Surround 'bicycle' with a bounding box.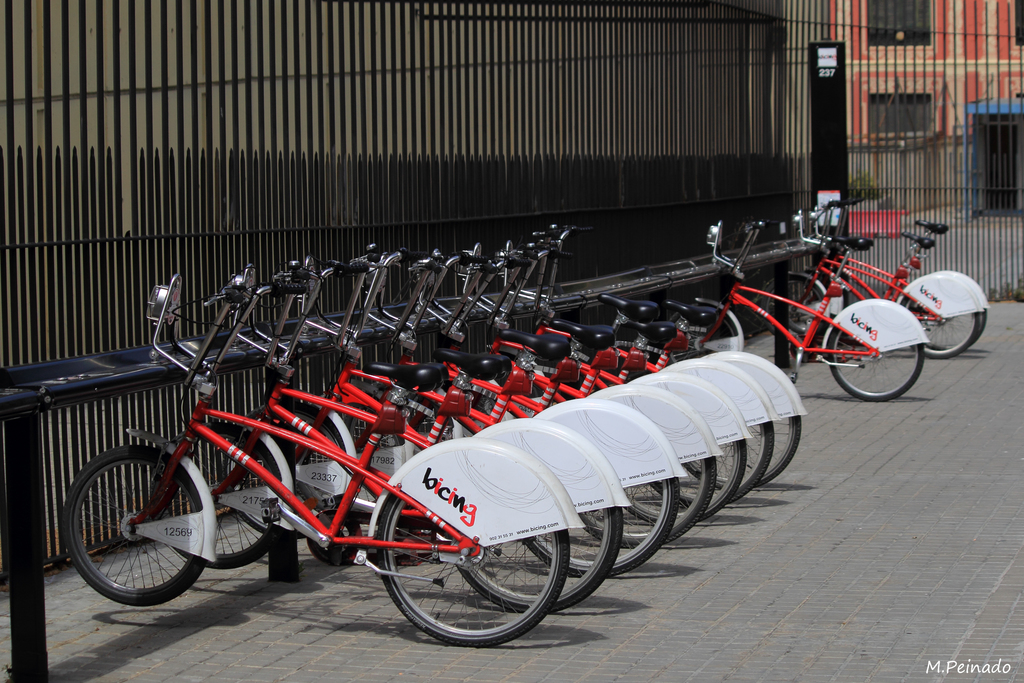
(x1=769, y1=195, x2=989, y2=352).
